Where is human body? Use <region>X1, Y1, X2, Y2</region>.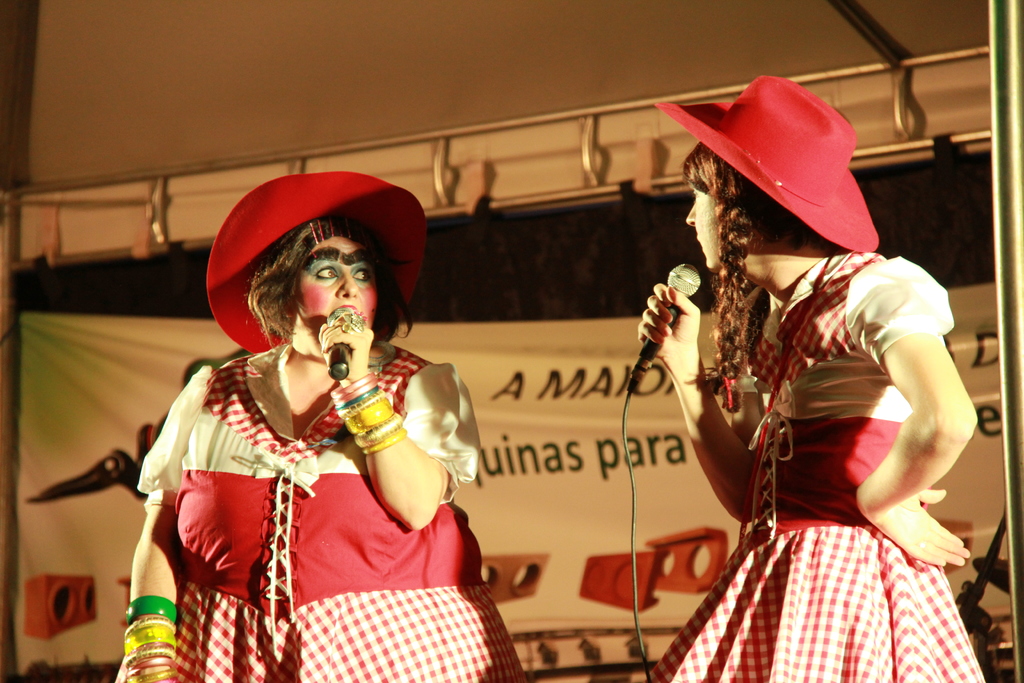
<region>111, 231, 499, 664</region>.
